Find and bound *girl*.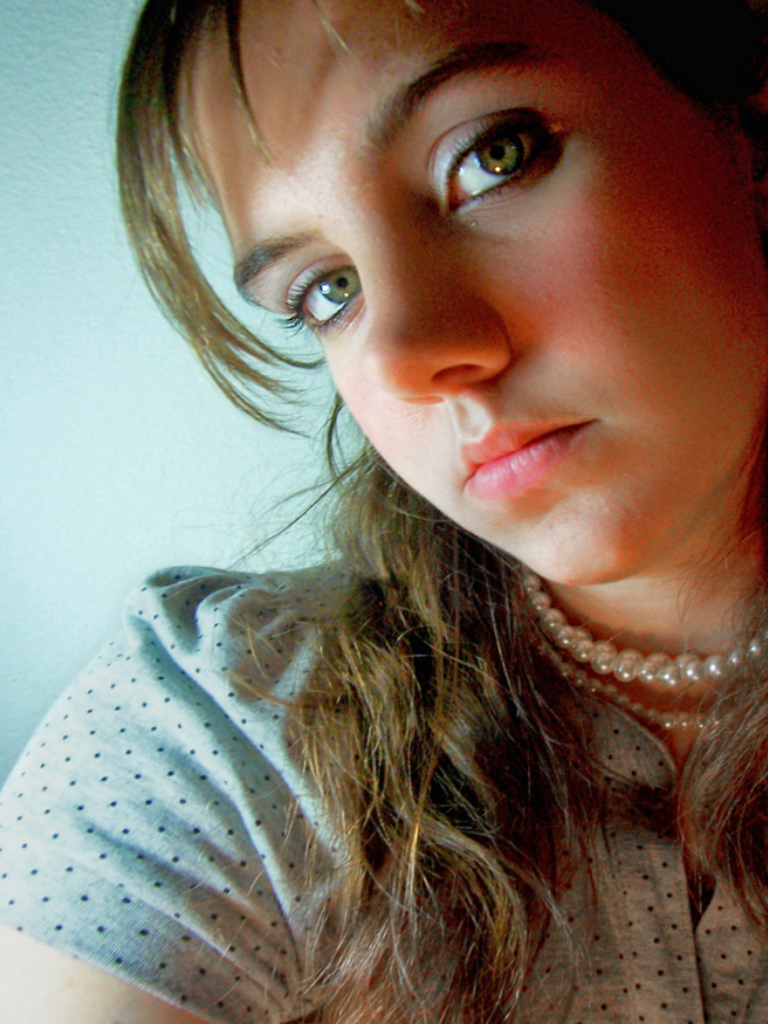
Bound: [0,0,767,1023].
